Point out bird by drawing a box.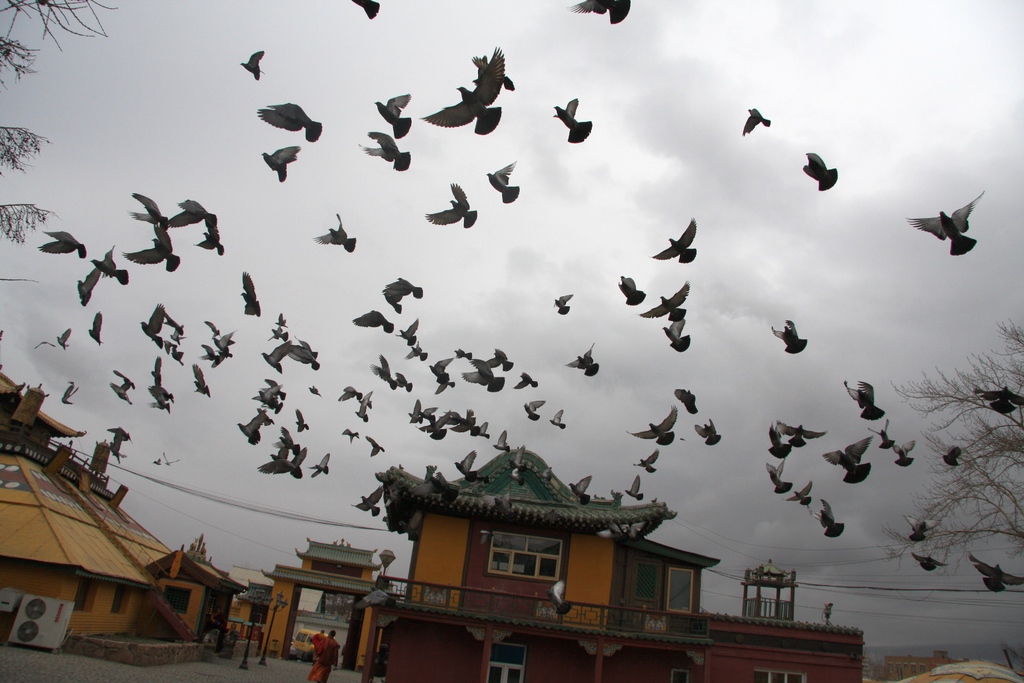
291/405/309/431.
